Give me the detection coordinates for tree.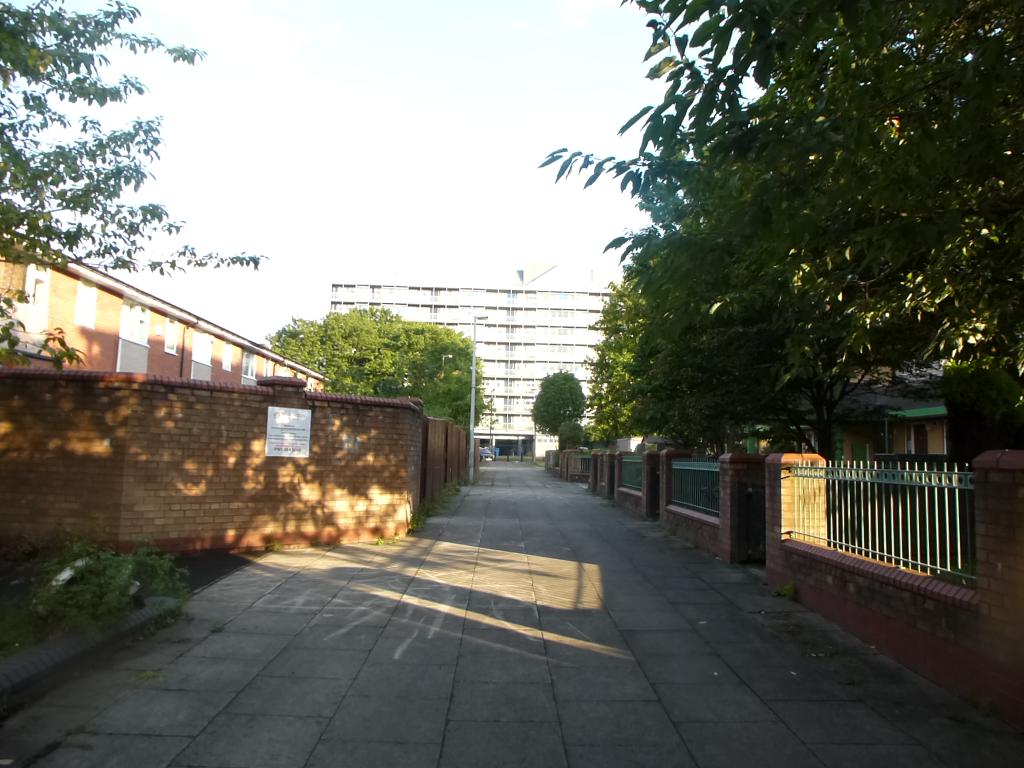
[0,0,271,362].
